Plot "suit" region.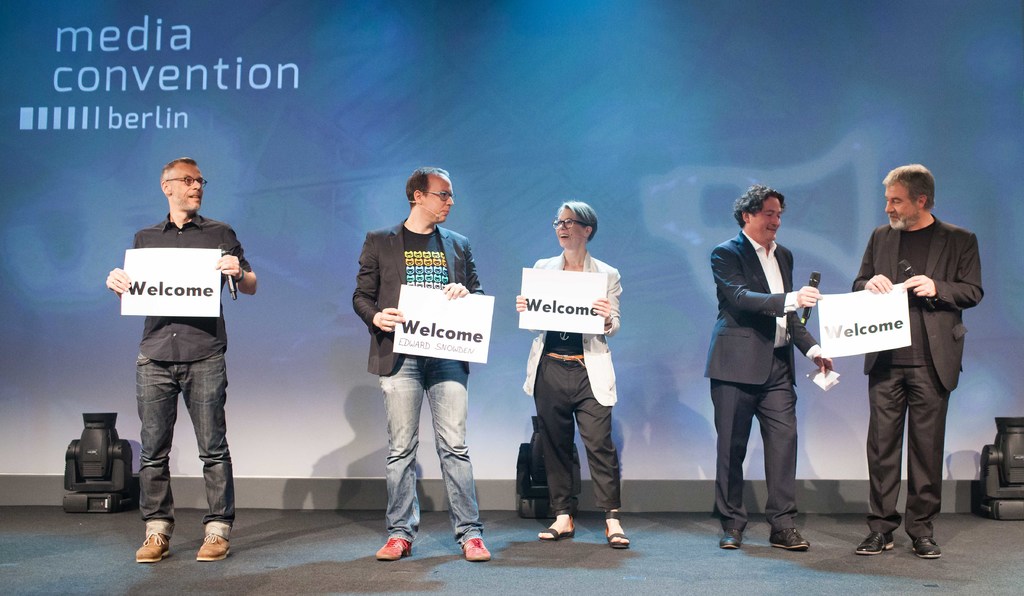
Plotted at 703 224 822 522.
